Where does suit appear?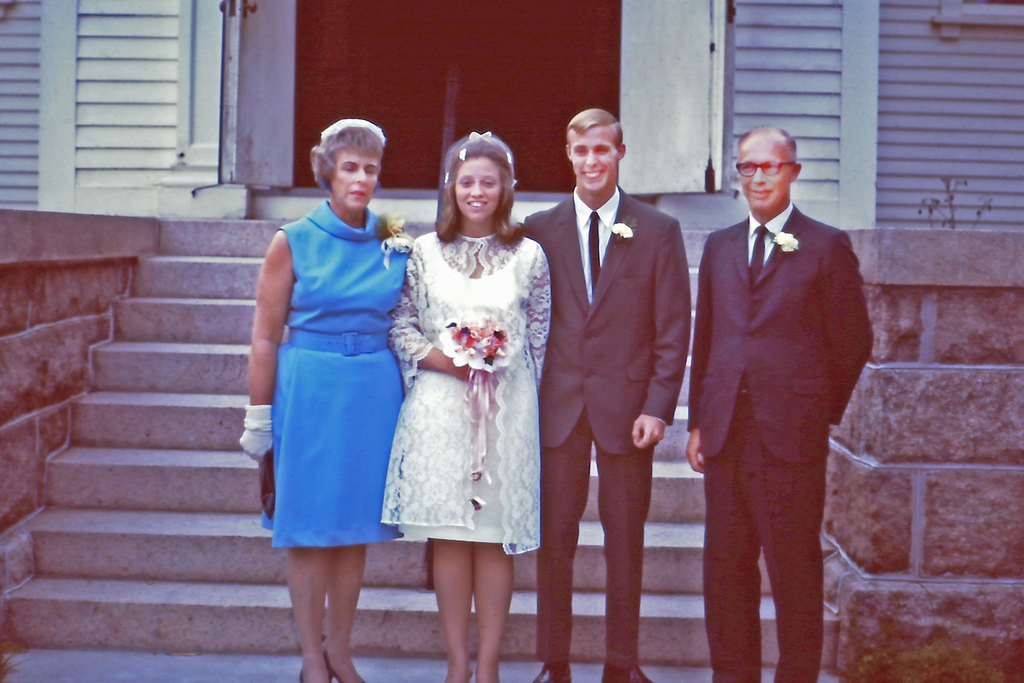
Appears at l=678, t=136, r=876, b=682.
